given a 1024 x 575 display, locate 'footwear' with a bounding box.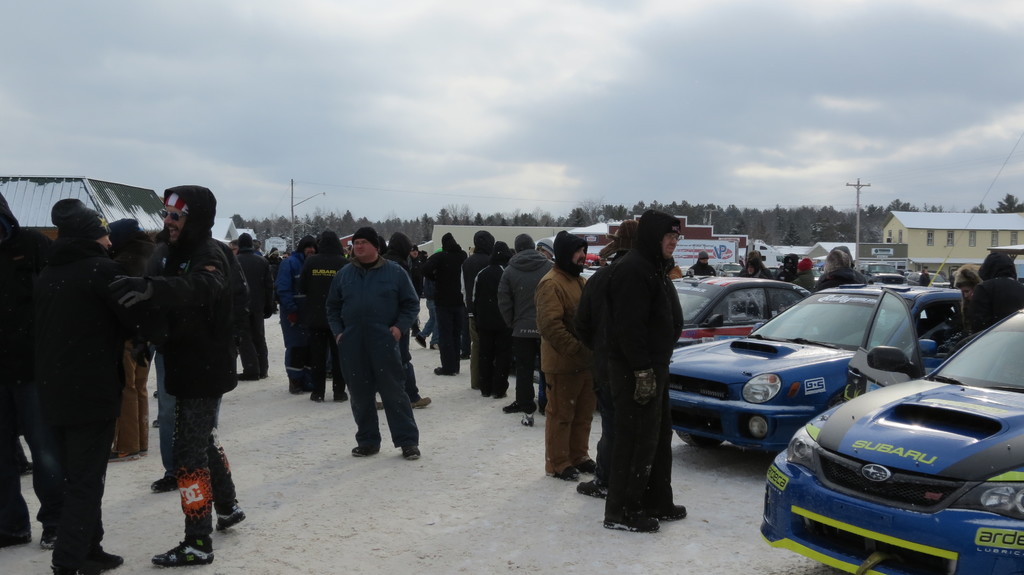
Located: select_region(41, 532, 56, 551).
